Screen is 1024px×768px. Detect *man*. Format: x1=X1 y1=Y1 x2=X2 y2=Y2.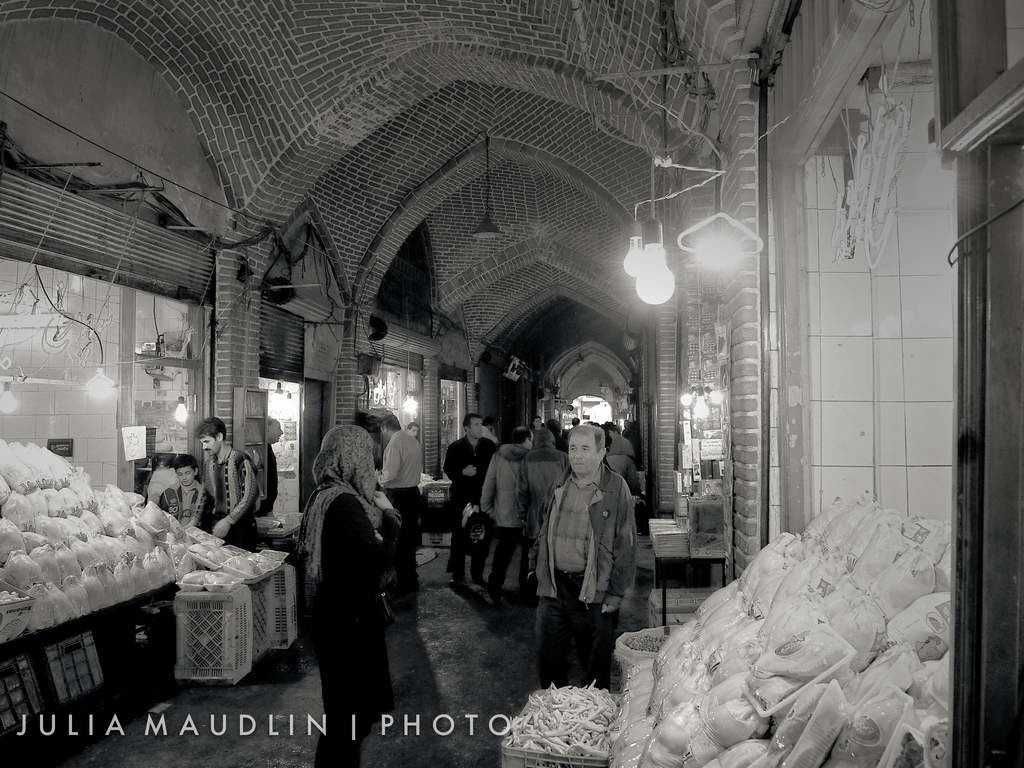
x1=257 y1=415 x2=286 y2=512.
